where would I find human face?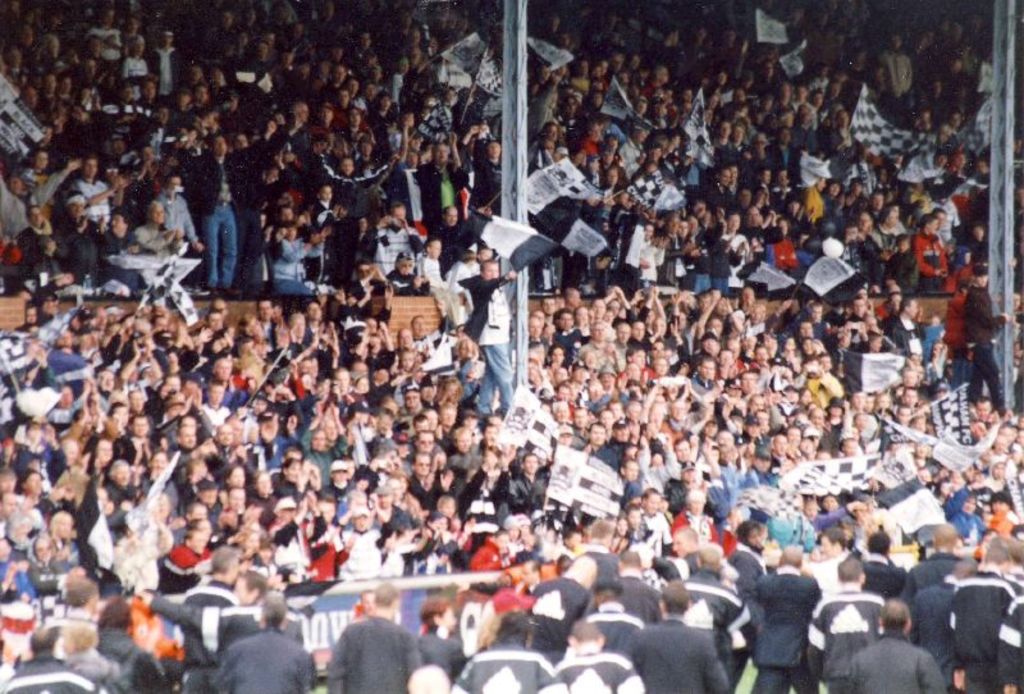
At select_region(846, 416, 869, 430).
